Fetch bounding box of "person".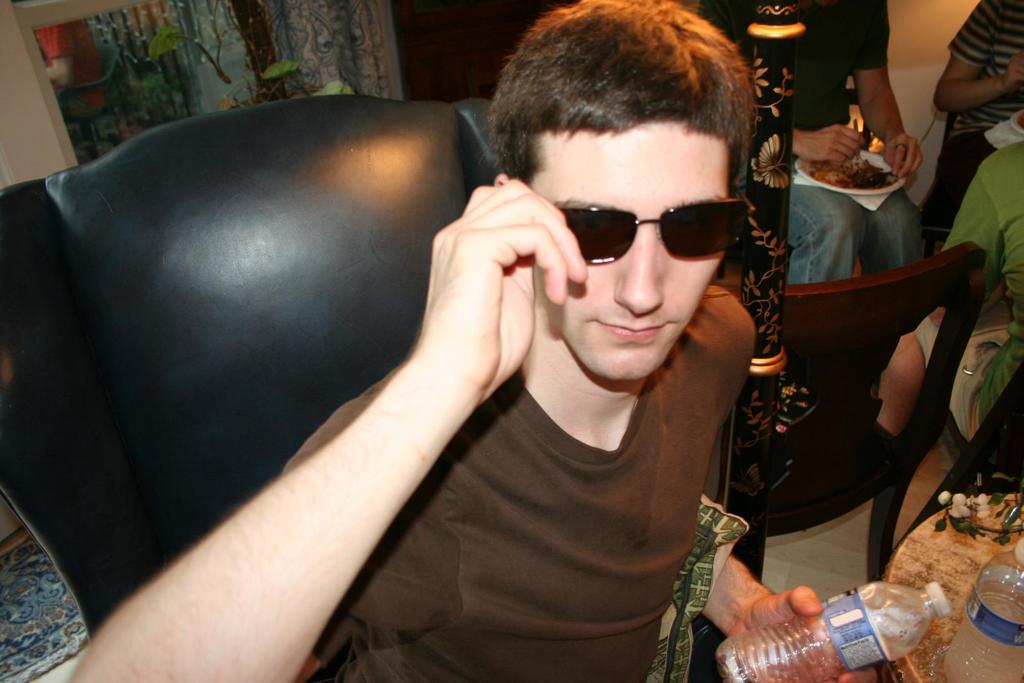
Bbox: locate(166, 42, 820, 661).
